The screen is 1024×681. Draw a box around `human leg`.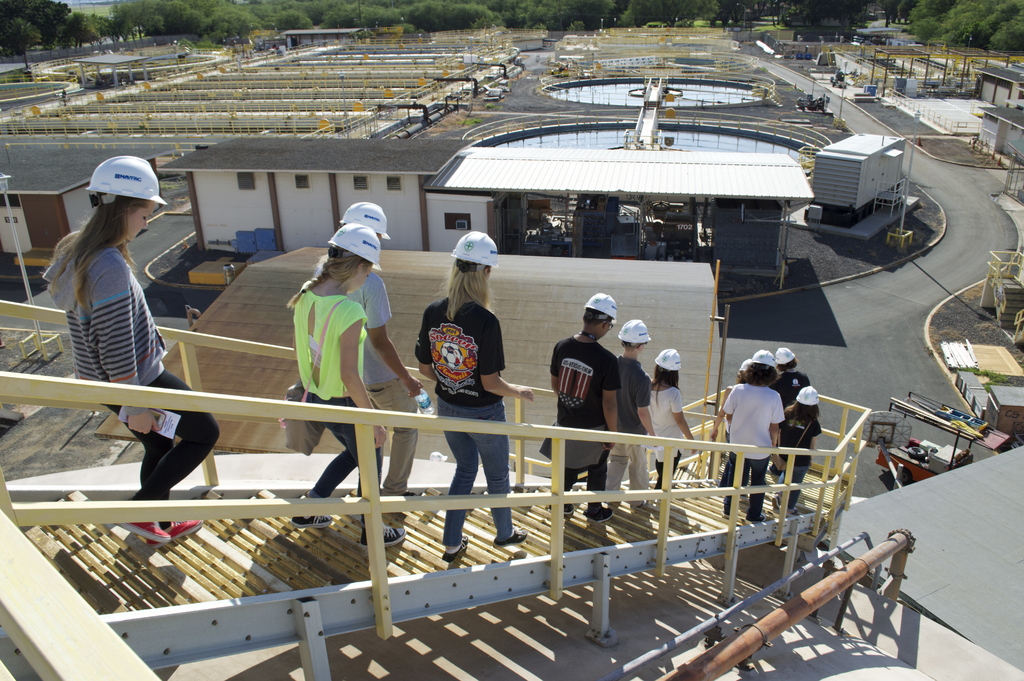
(437, 402, 479, 561).
